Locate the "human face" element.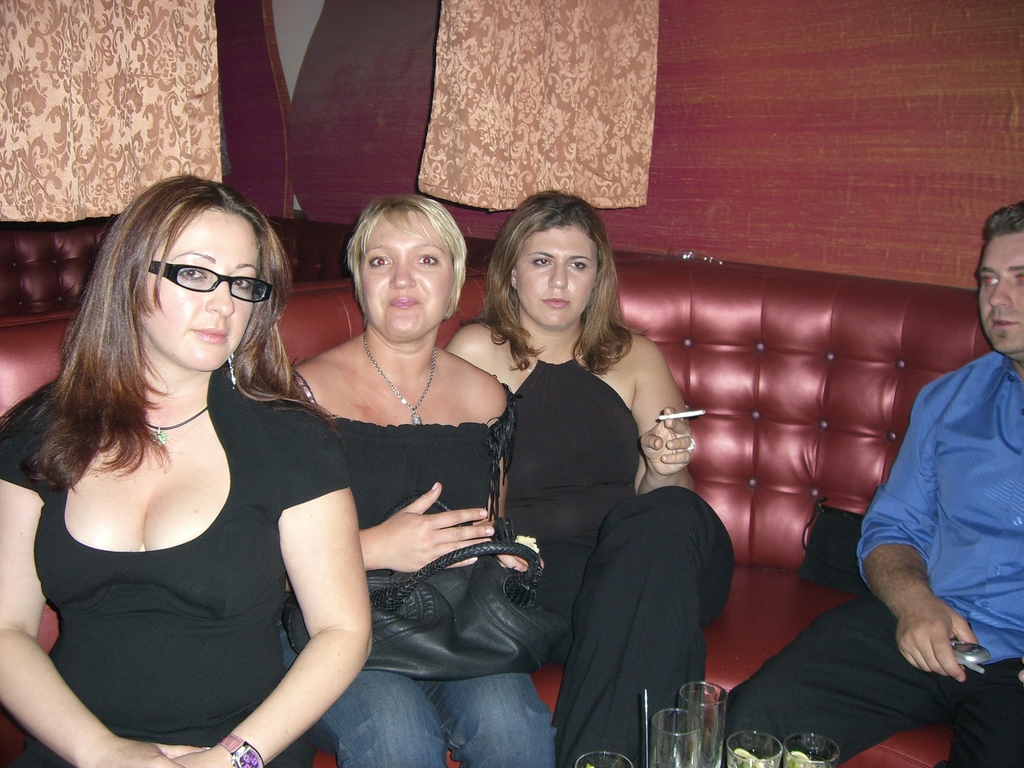
Element bbox: [left=514, top=223, right=598, bottom=330].
